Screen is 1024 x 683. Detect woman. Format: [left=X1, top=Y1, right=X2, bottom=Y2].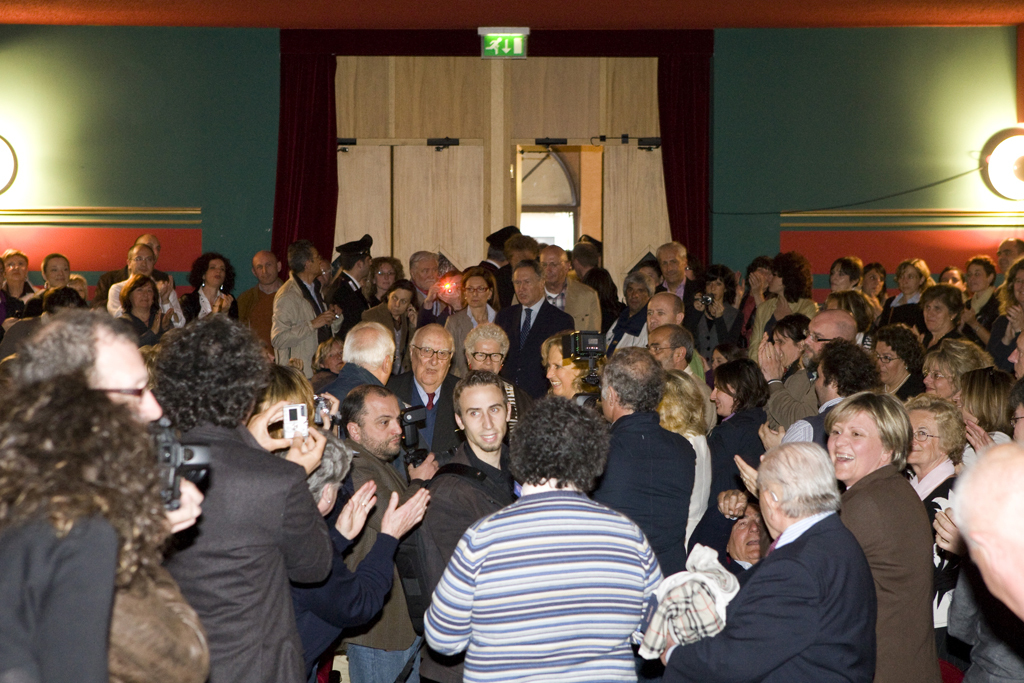
[left=888, top=286, right=965, bottom=354].
